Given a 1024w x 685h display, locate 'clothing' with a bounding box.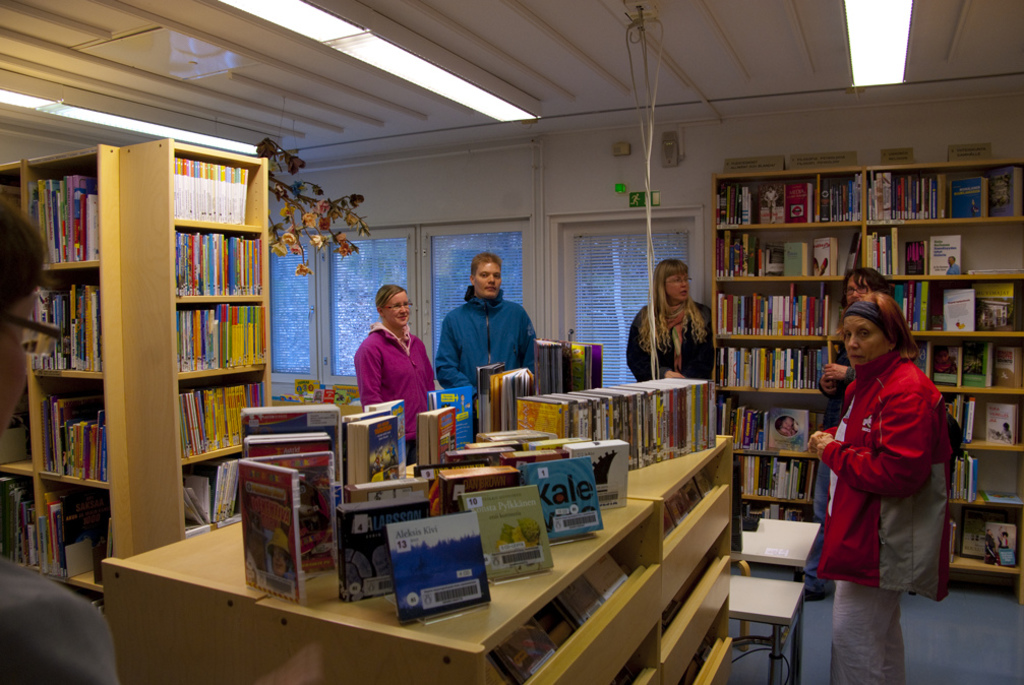
Located: select_region(620, 305, 717, 373).
